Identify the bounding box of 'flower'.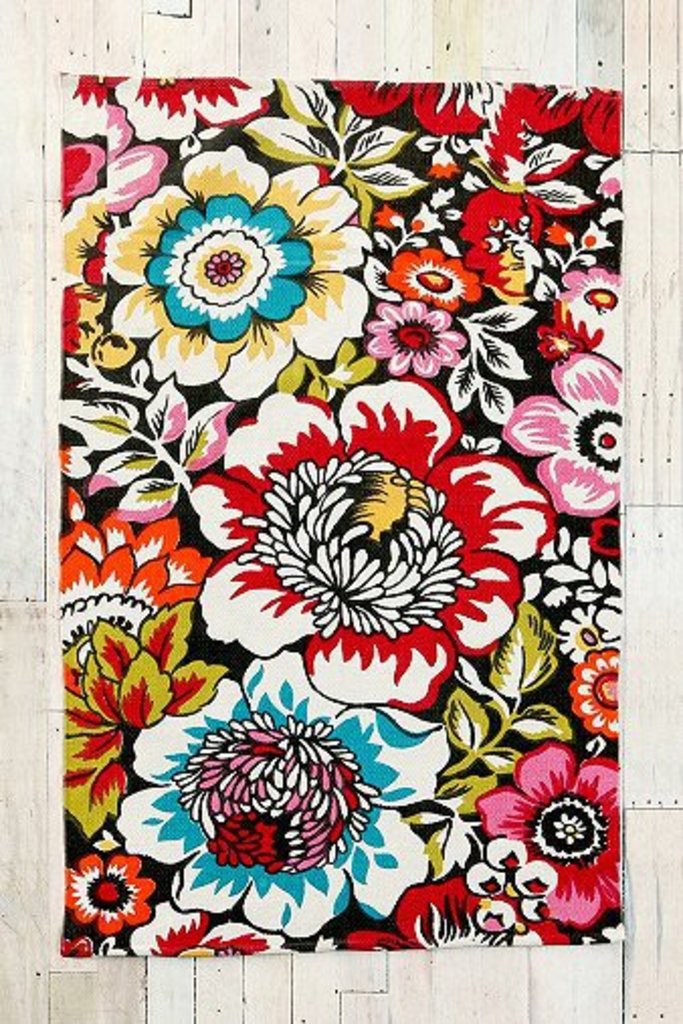
x1=374, y1=202, x2=402, y2=226.
